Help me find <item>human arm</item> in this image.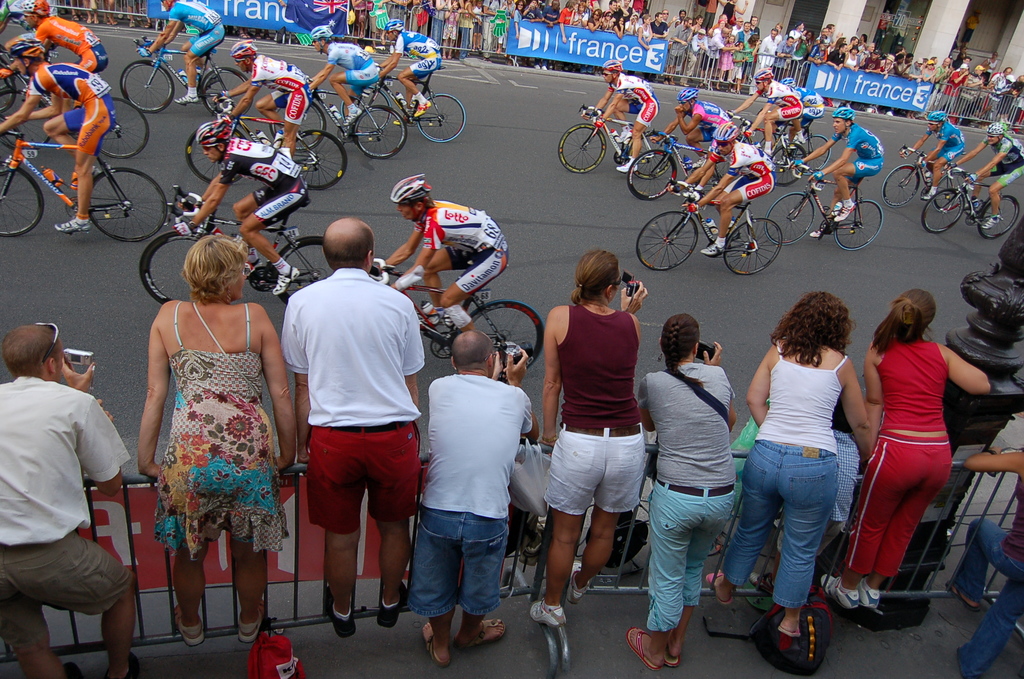
Found it: (left=135, top=307, right=173, bottom=478).
